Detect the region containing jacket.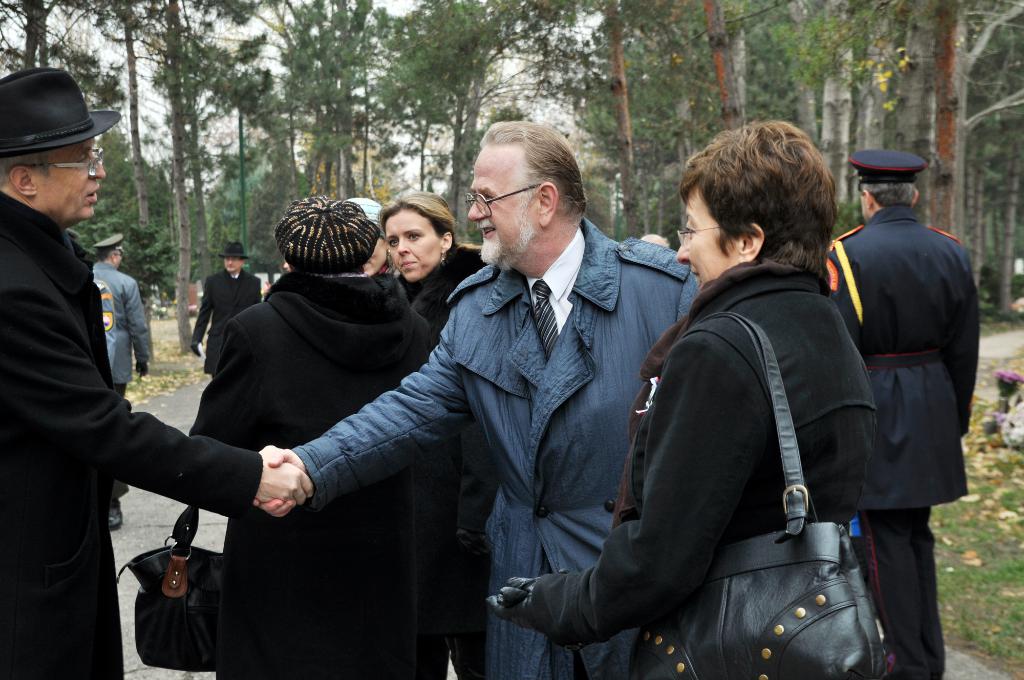
{"left": 186, "top": 274, "right": 473, "bottom": 679}.
